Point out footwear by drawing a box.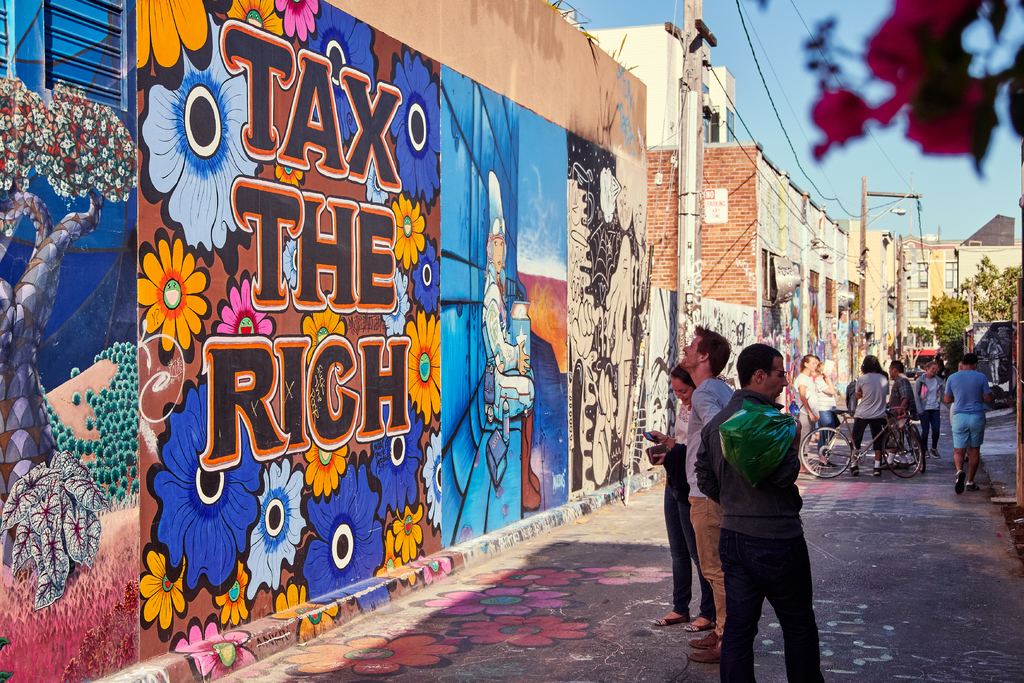
(left=952, top=463, right=966, bottom=496).
